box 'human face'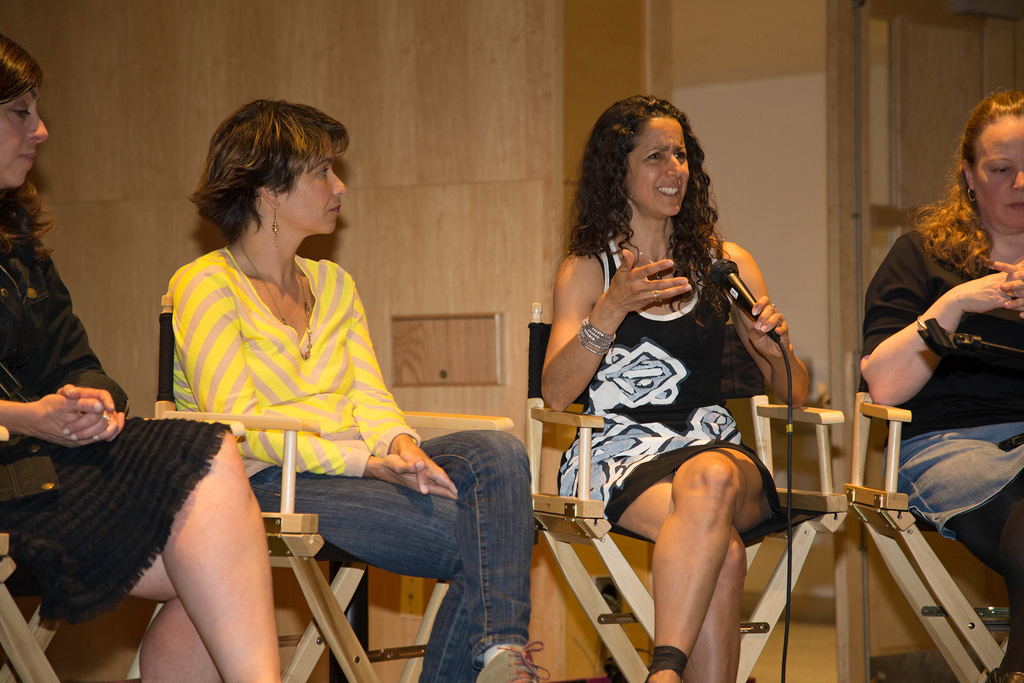
rect(965, 111, 1023, 231)
